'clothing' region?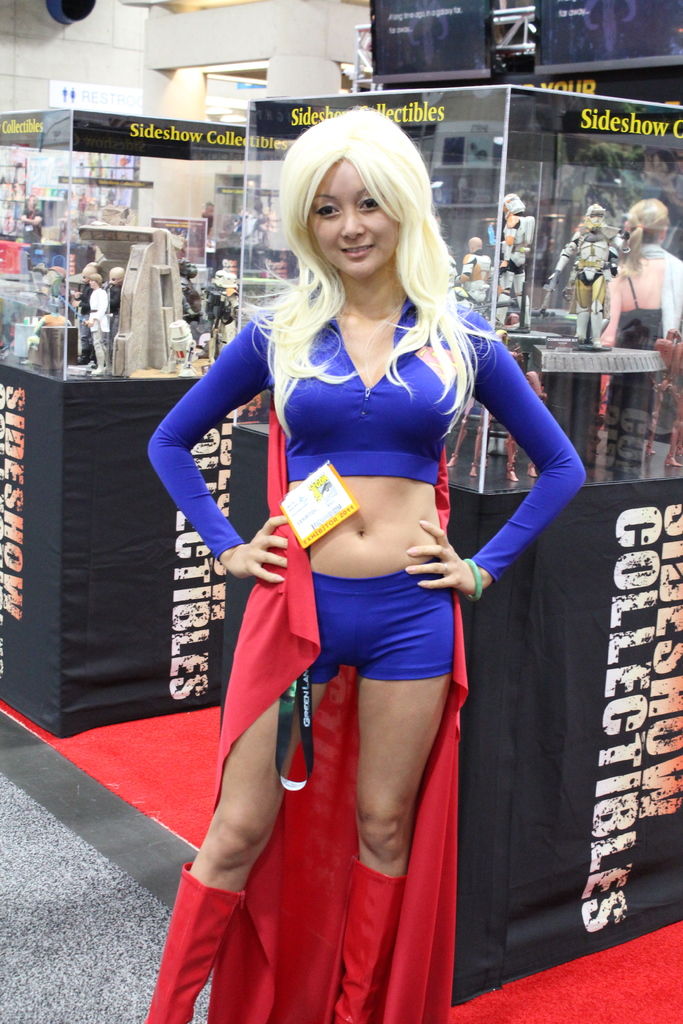
<bbox>618, 274, 682, 481</bbox>
